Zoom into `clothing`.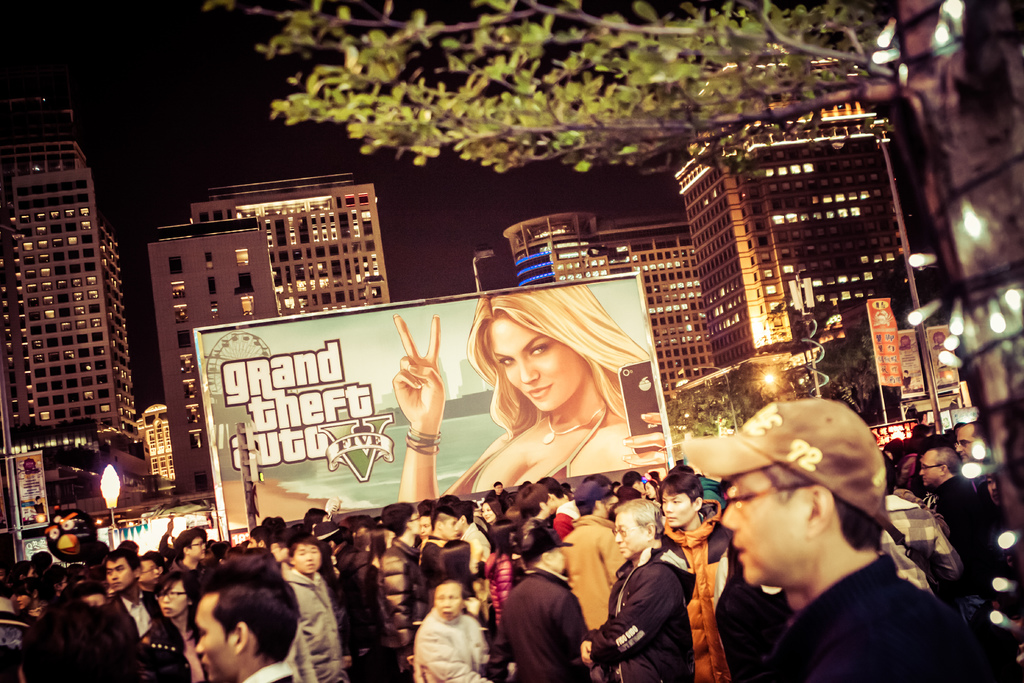
Zoom target: [left=602, top=520, right=708, bottom=673].
